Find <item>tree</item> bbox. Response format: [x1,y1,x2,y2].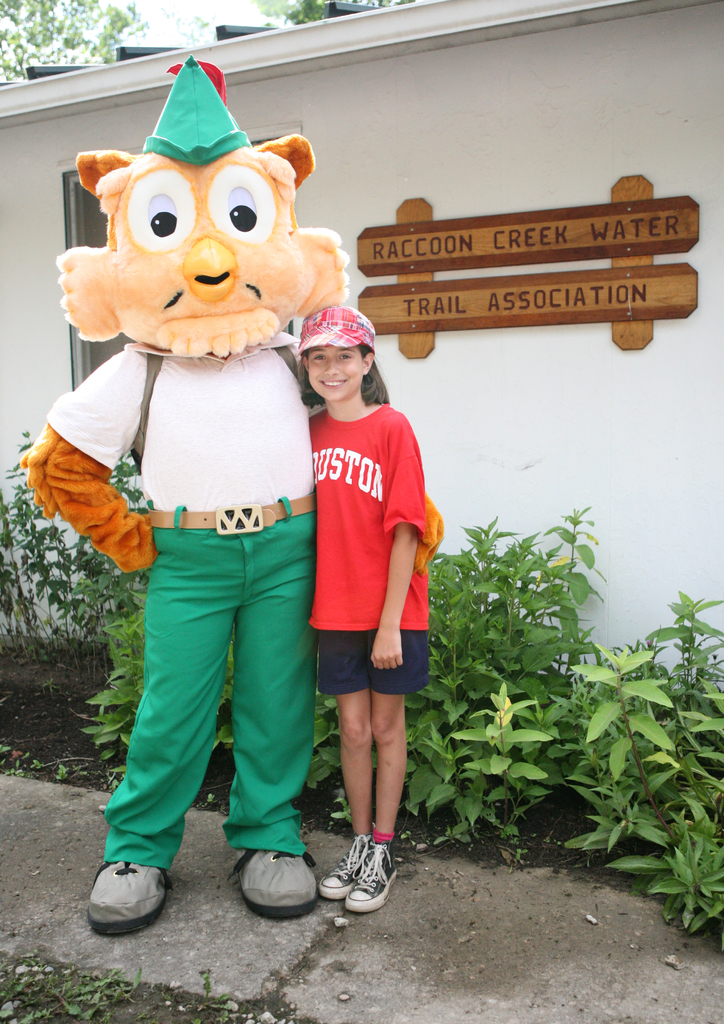
[258,0,406,25].
